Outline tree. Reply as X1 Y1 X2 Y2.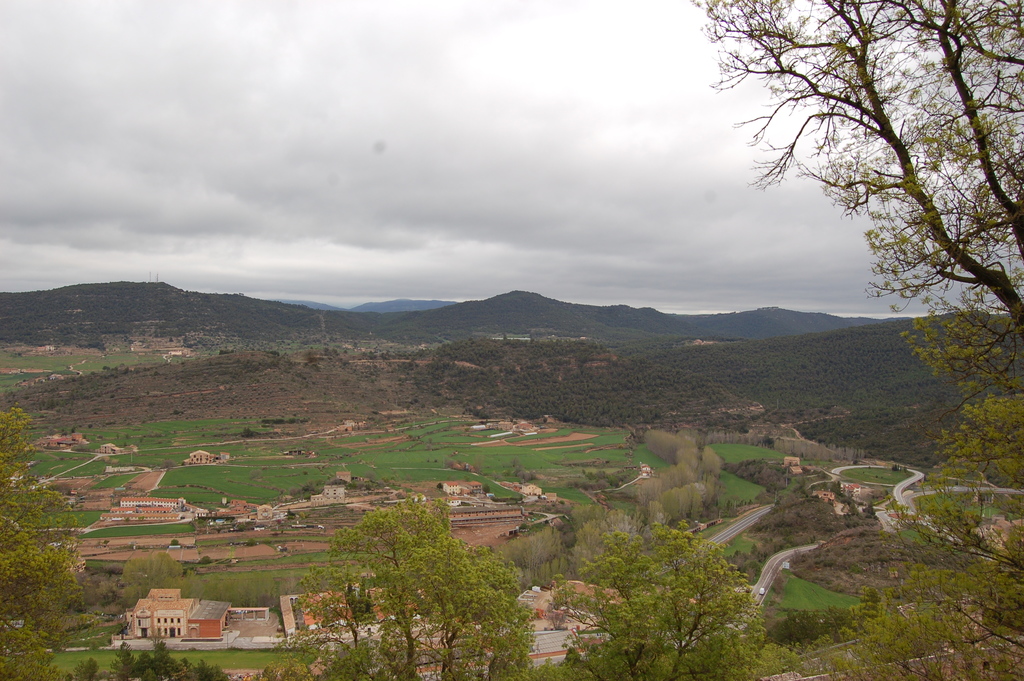
426 435 433 450.
